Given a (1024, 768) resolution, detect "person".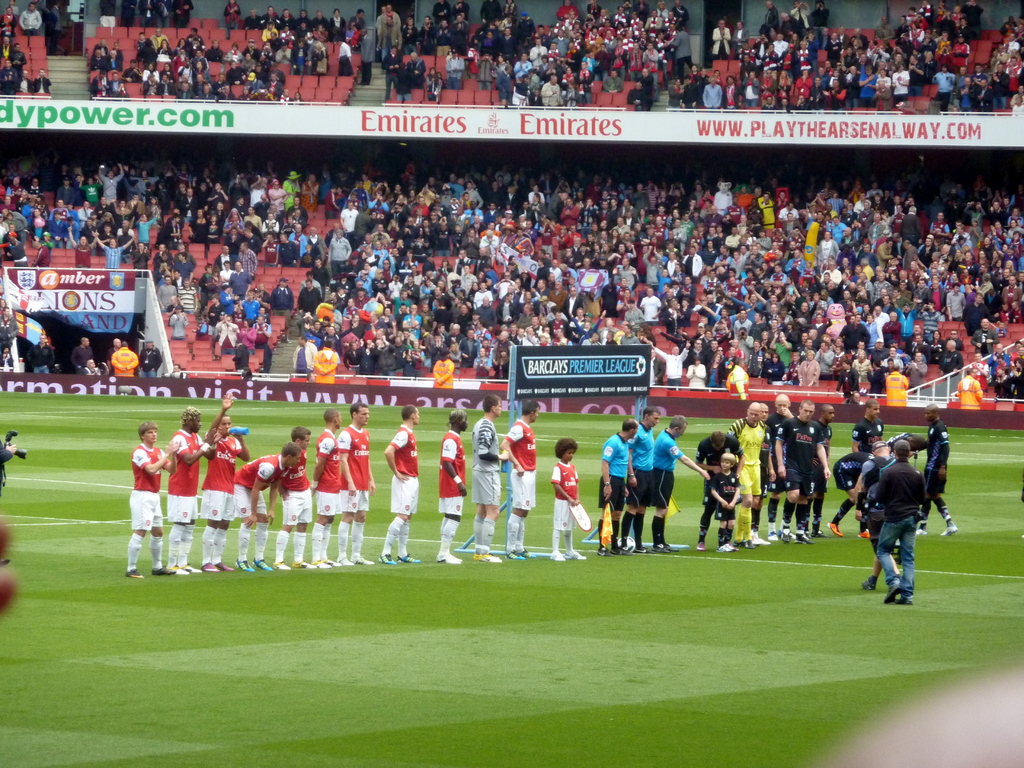
{"left": 618, "top": 404, "right": 662, "bottom": 554}.
